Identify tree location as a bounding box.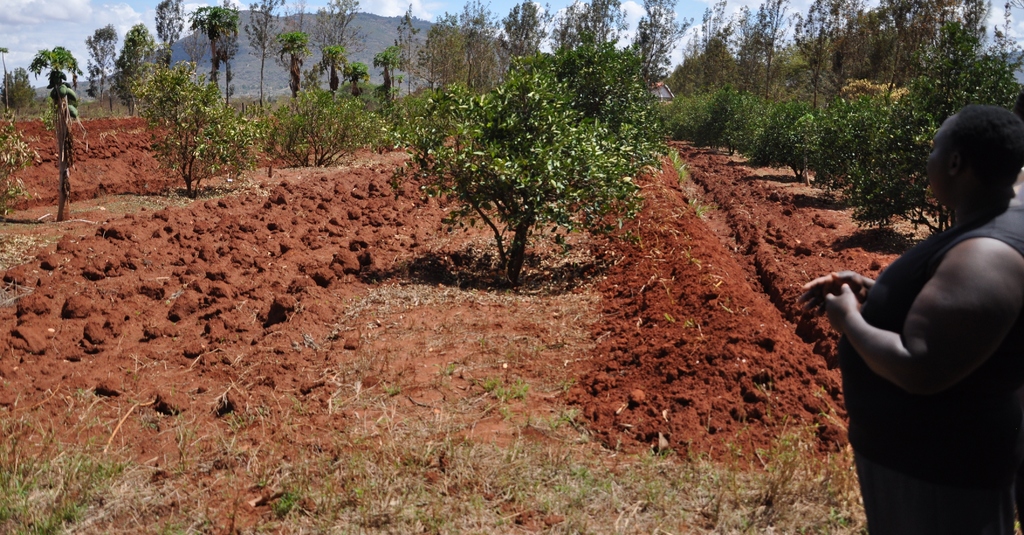
crop(29, 39, 82, 115).
